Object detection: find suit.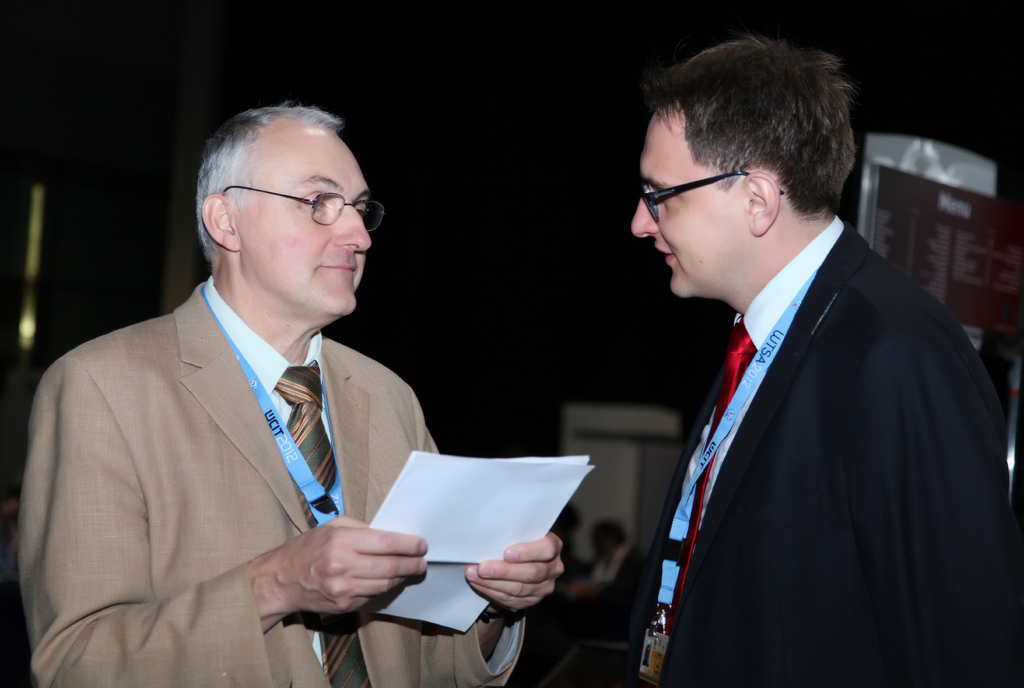
Rect(620, 136, 1001, 682).
